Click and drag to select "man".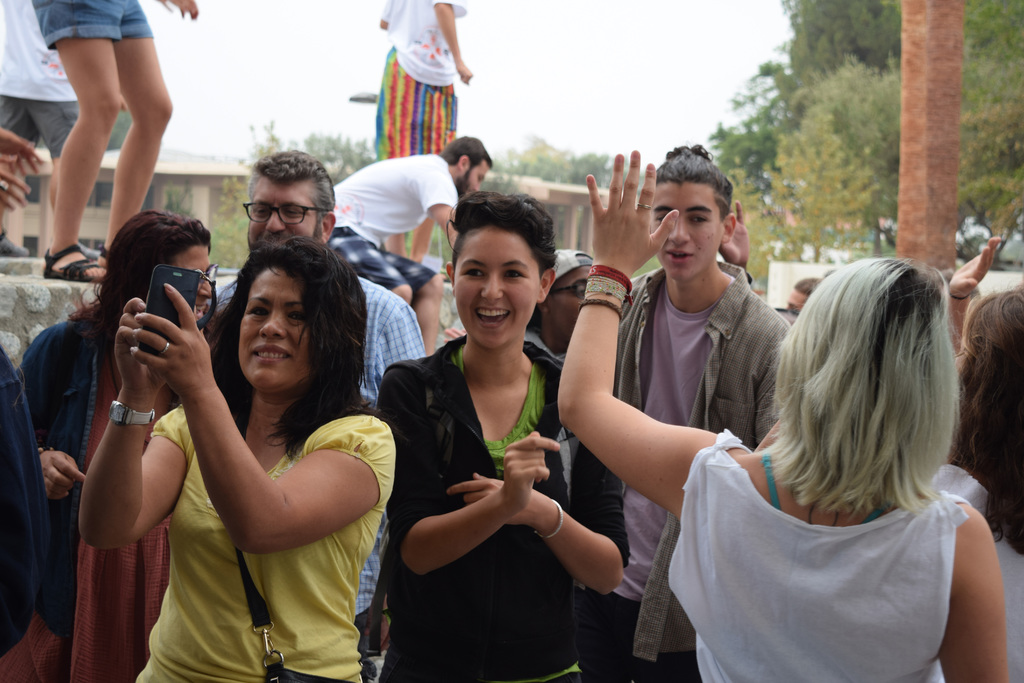
Selection: bbox=[590, 154, 783, 682].
